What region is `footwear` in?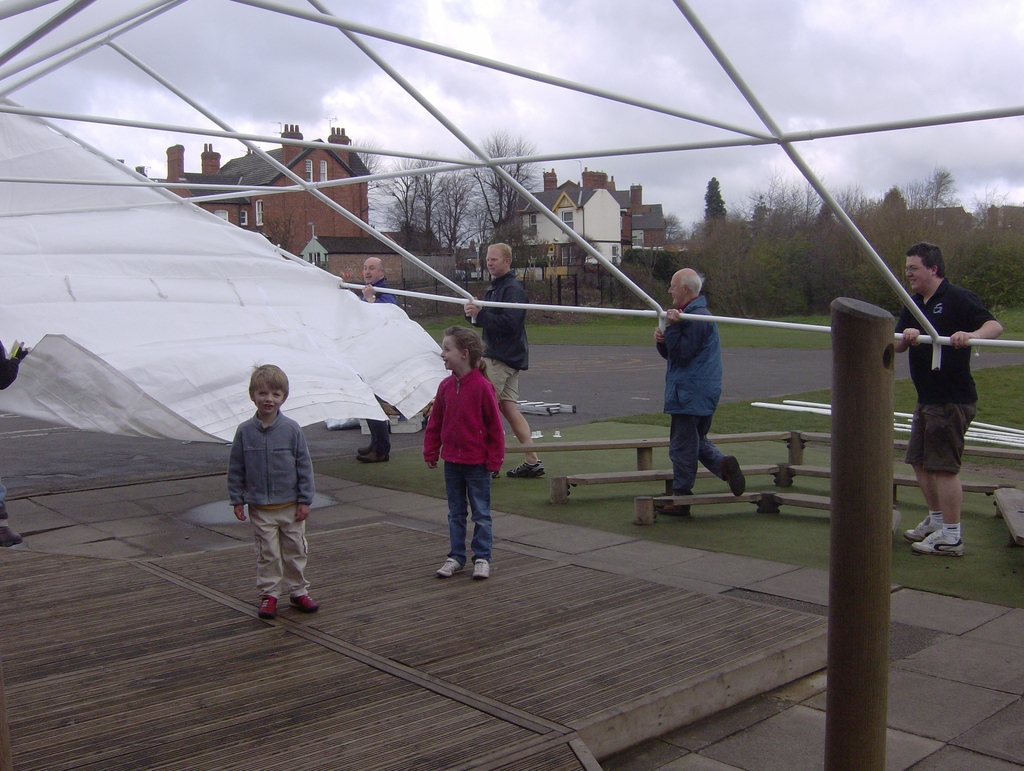
361, 450, 392, 465.
